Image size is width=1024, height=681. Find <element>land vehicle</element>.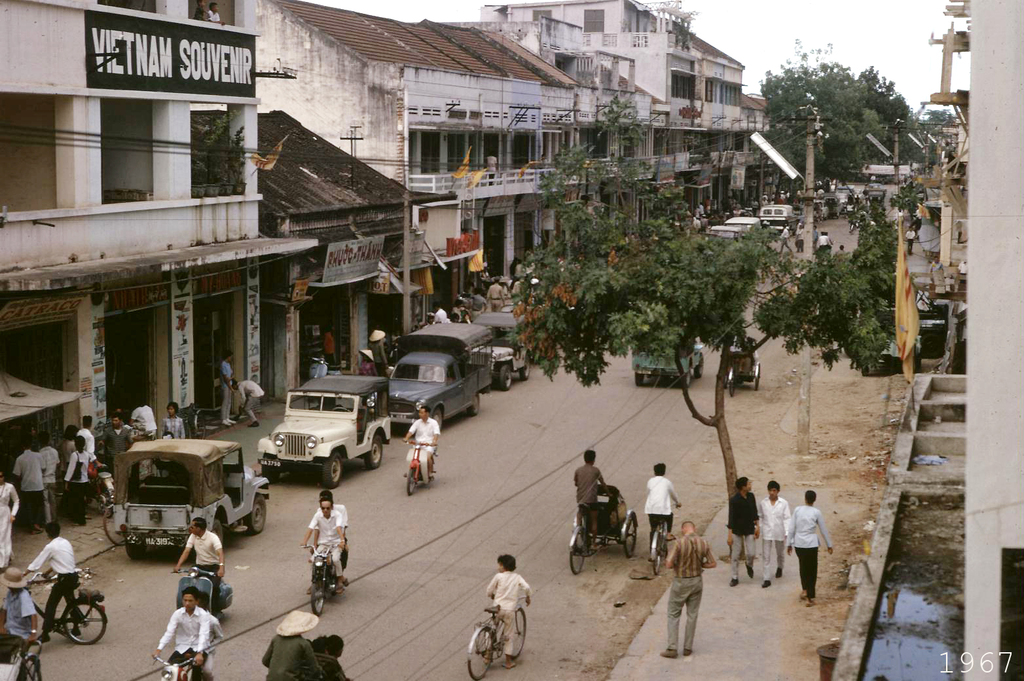
l=170, t=570, r=230, b=622.
